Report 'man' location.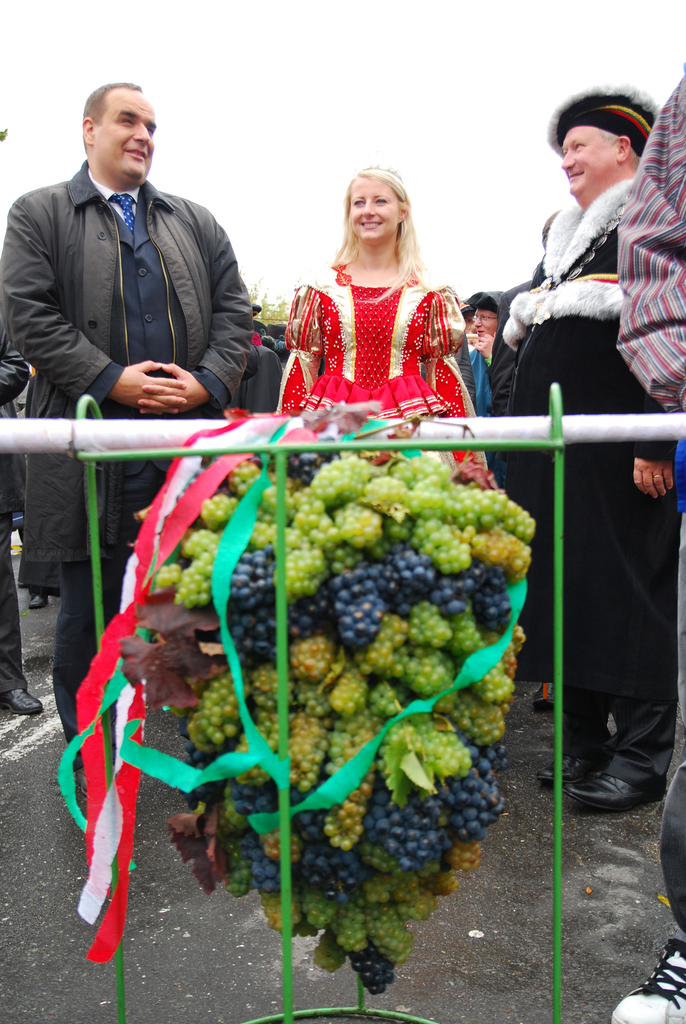
Report: region(494, 91, 681, 806).
